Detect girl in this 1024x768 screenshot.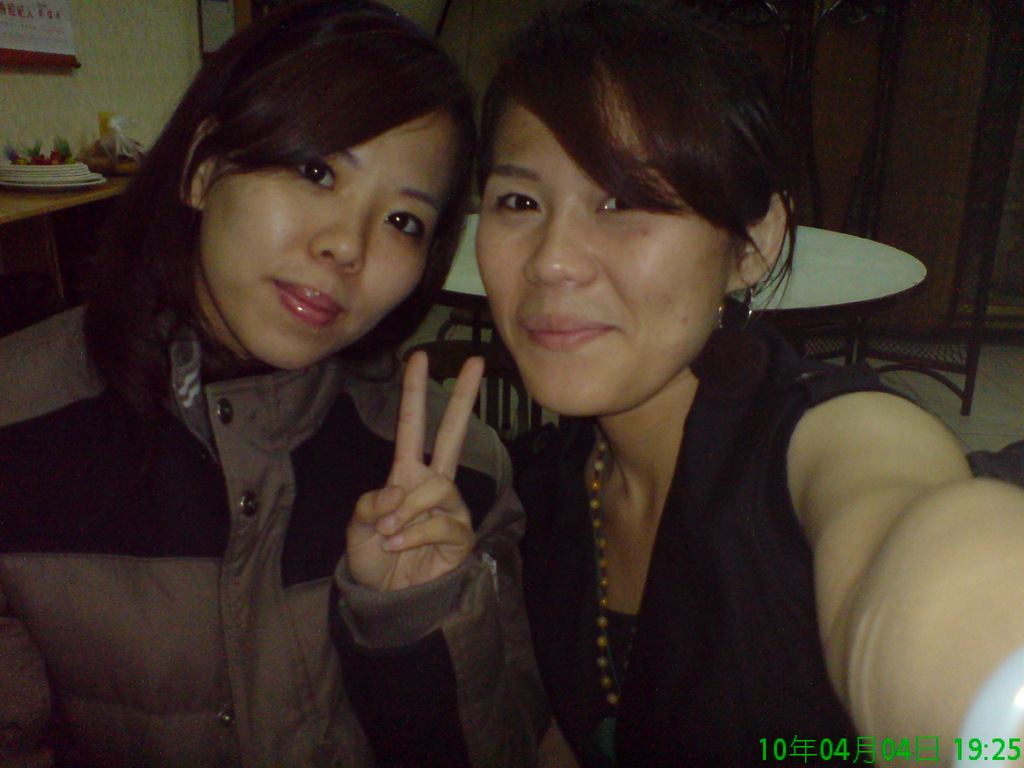
Detection: x1=472, y1=13, x2=1023, y2=767.
